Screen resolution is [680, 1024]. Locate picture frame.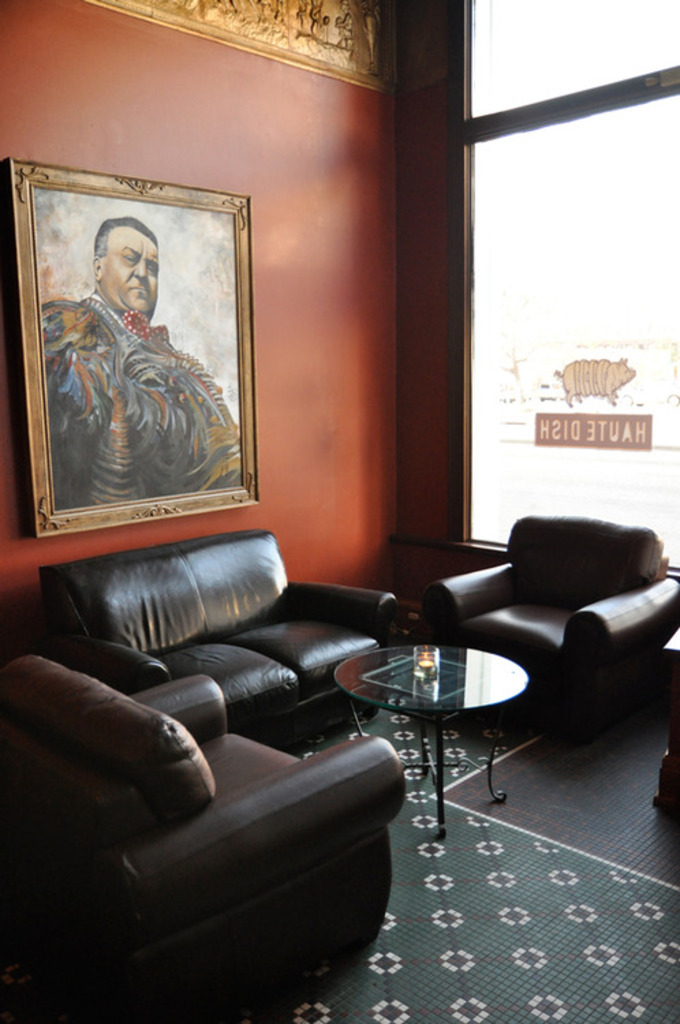
box(7, 137, 279, 567).
